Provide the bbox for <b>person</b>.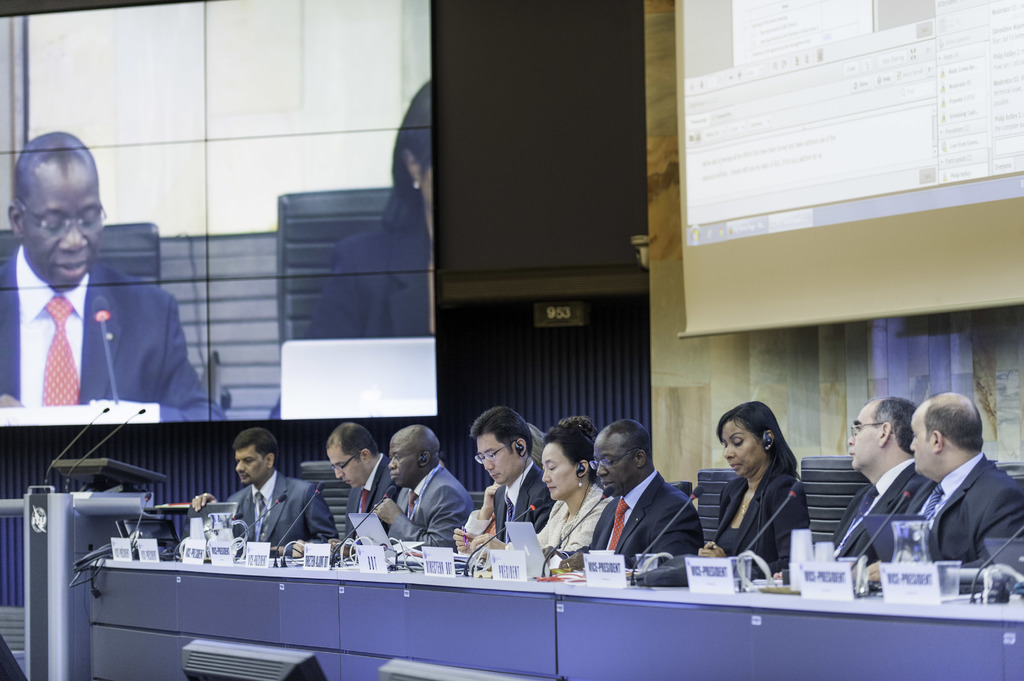
506, 423, 606, 568.
